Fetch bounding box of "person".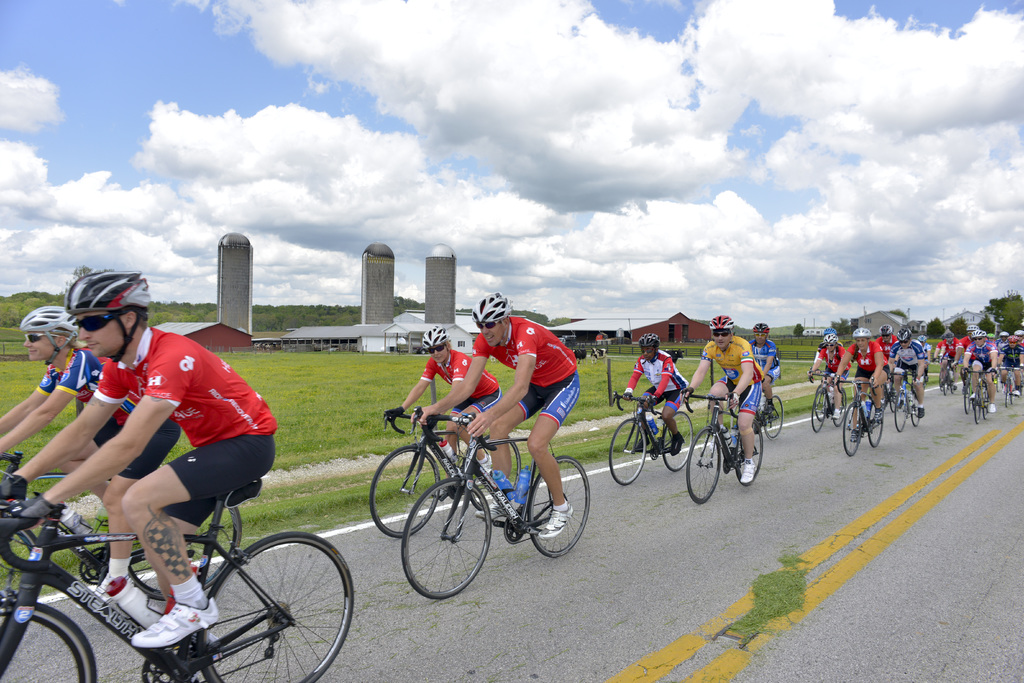
Bbox: bbox(413, 290, 585, 540).
